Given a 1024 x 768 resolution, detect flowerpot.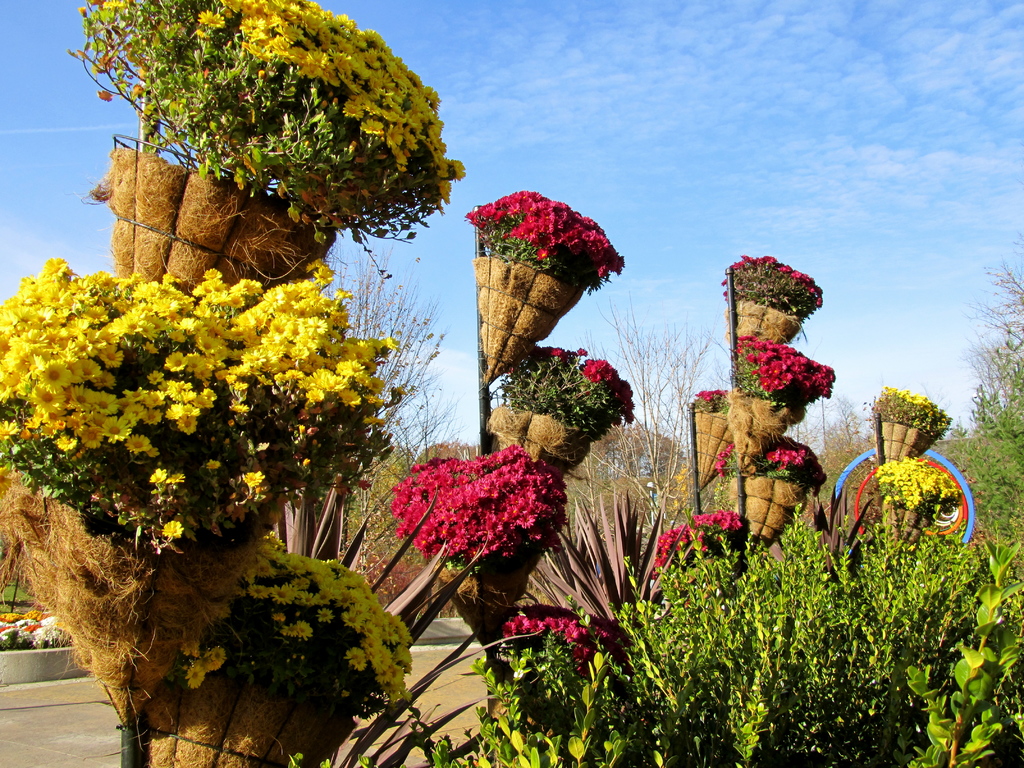
{"left": 735, "top": 387, "right": 806, "bottom": 471}.
